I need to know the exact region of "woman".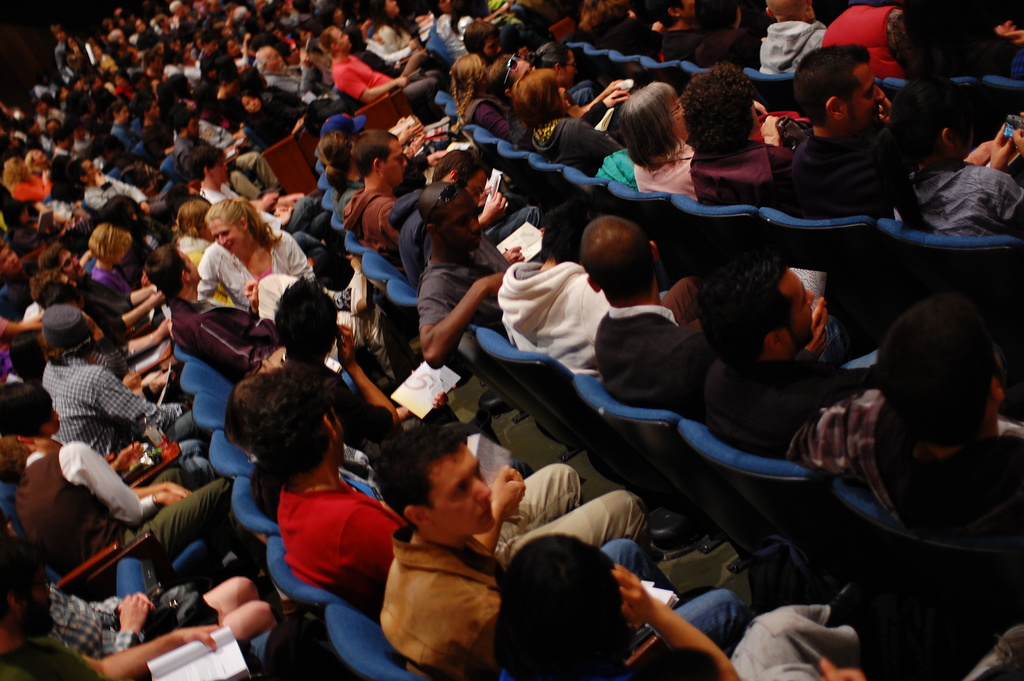
Region: bbox(28, 147, 60, 180).
